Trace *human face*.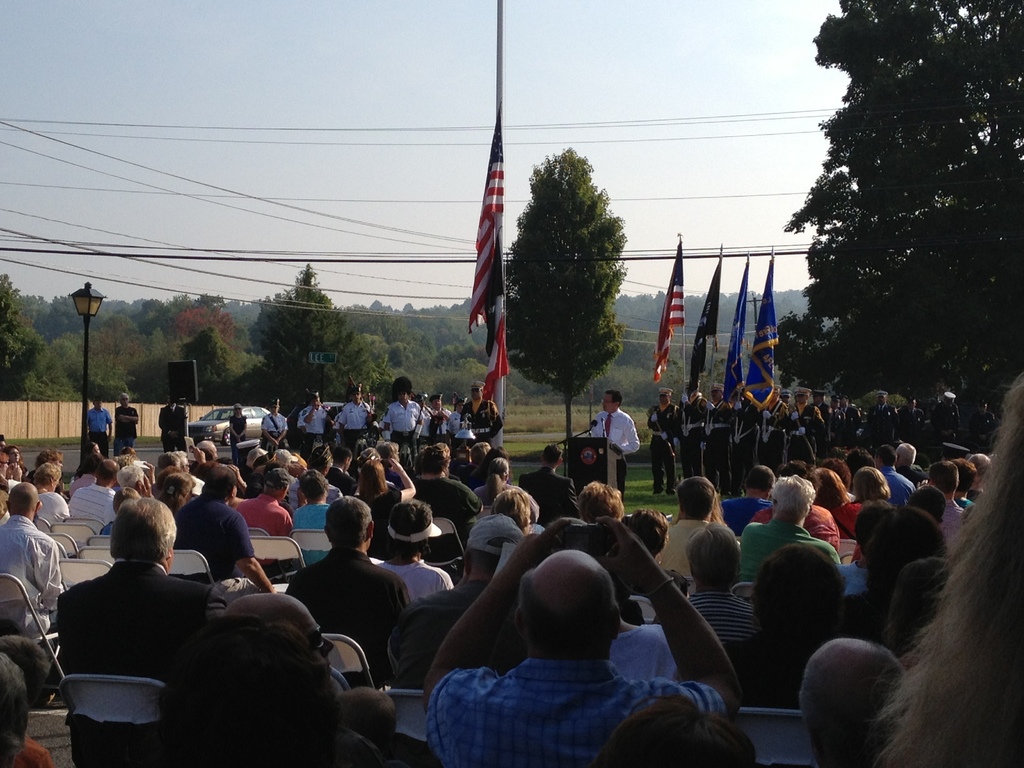
Traced to pyautogui.locateOnScreen(92, 444, 99, 456).
